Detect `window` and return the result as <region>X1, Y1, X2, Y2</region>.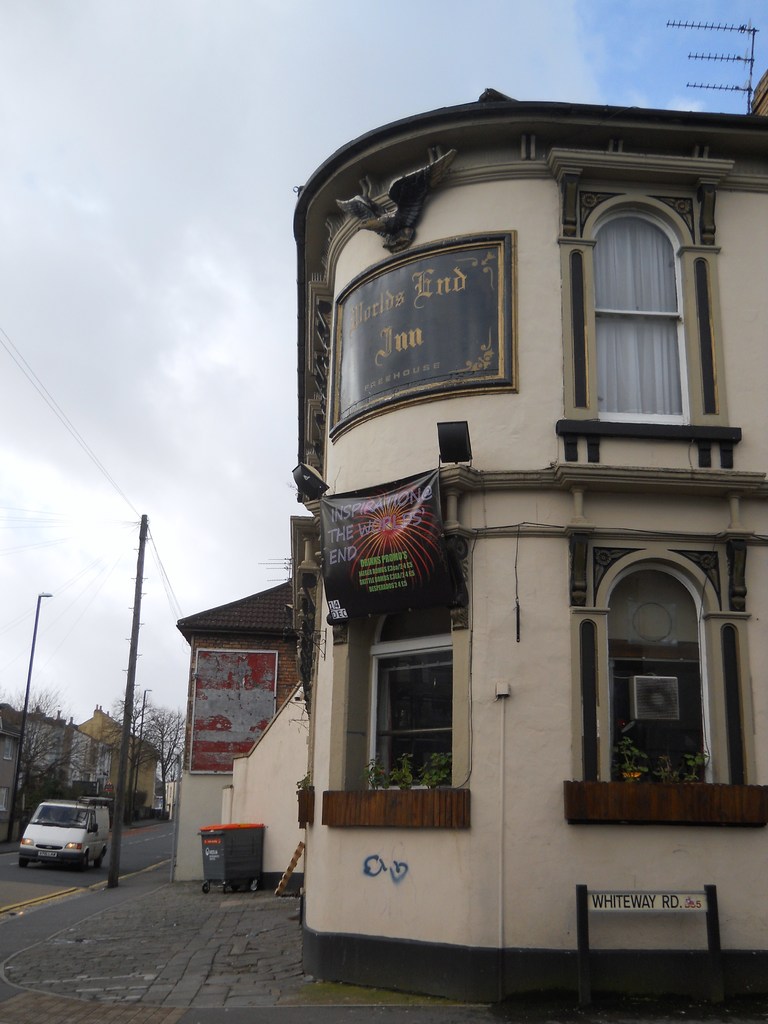
<region>91, 774, 102, 794</region>.
